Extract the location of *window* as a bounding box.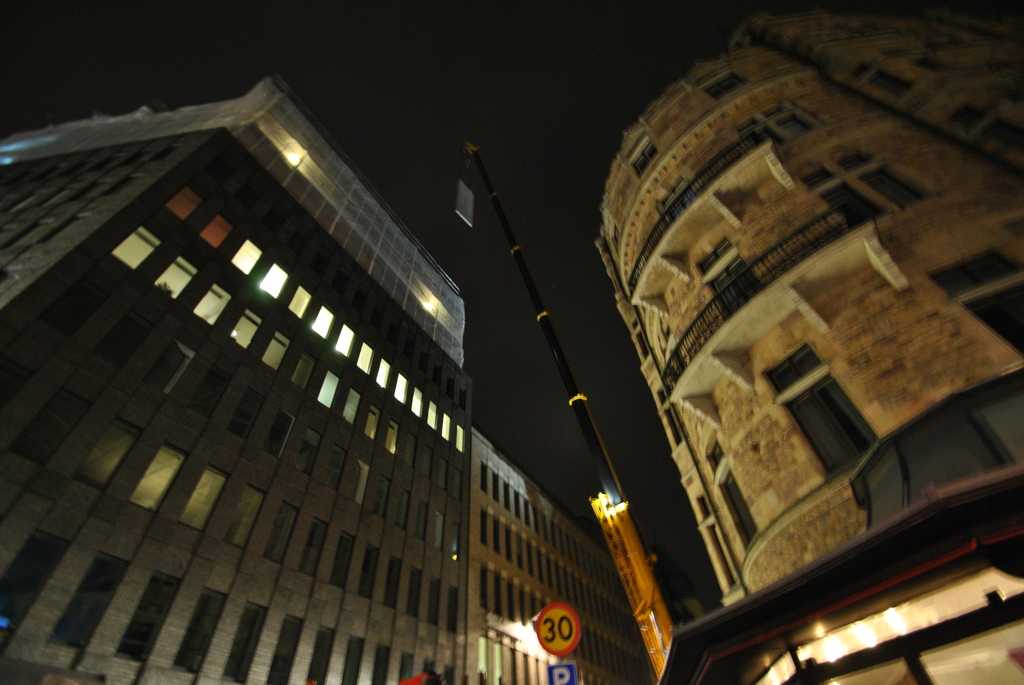
390, 376, 413, 405.
